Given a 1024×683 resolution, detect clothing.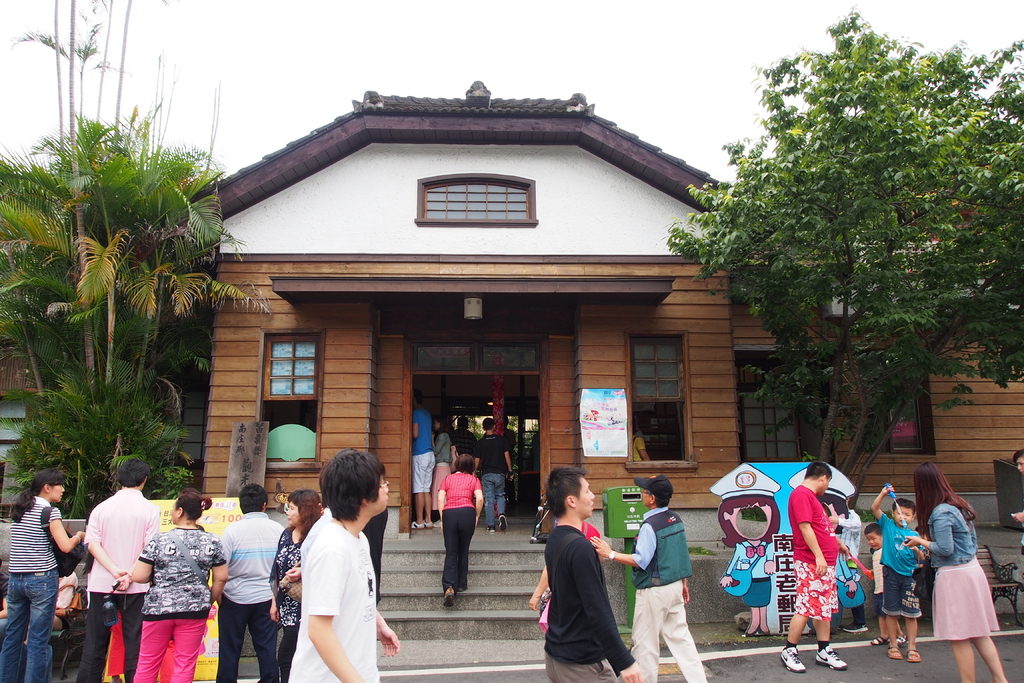
l=291, t=511, r=377, b=682.
